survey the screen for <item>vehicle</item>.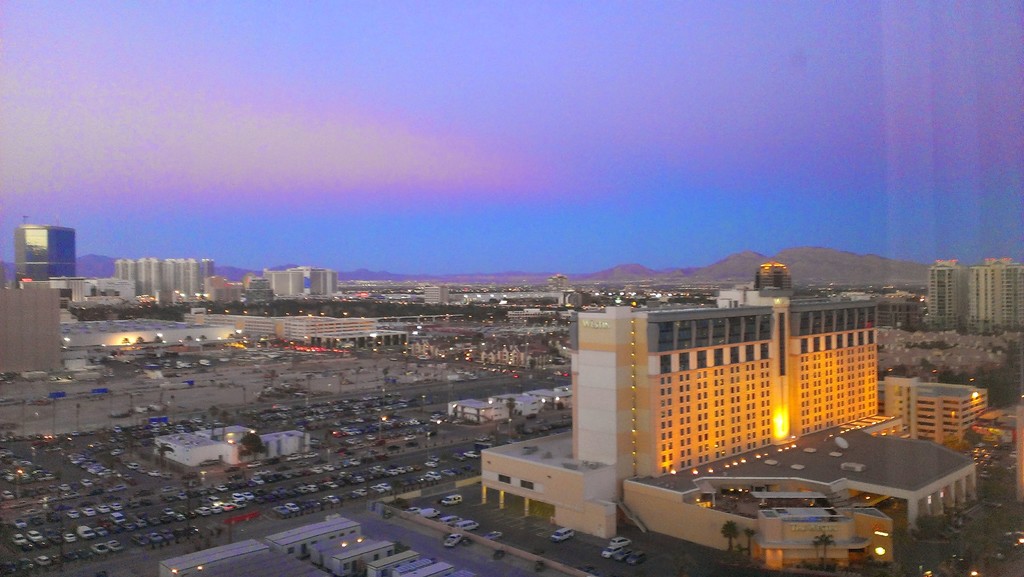
Survey found: bbox(626, 551, 647, 565).
